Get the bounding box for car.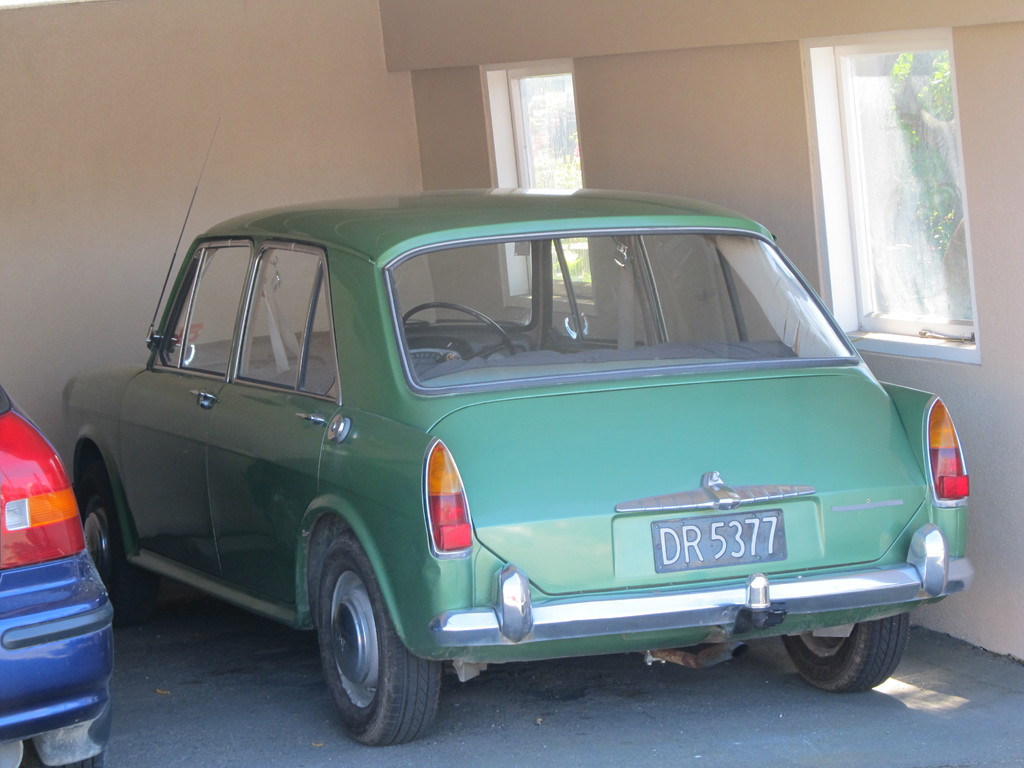
(left=0, top=372, right=121, bottom=767).
